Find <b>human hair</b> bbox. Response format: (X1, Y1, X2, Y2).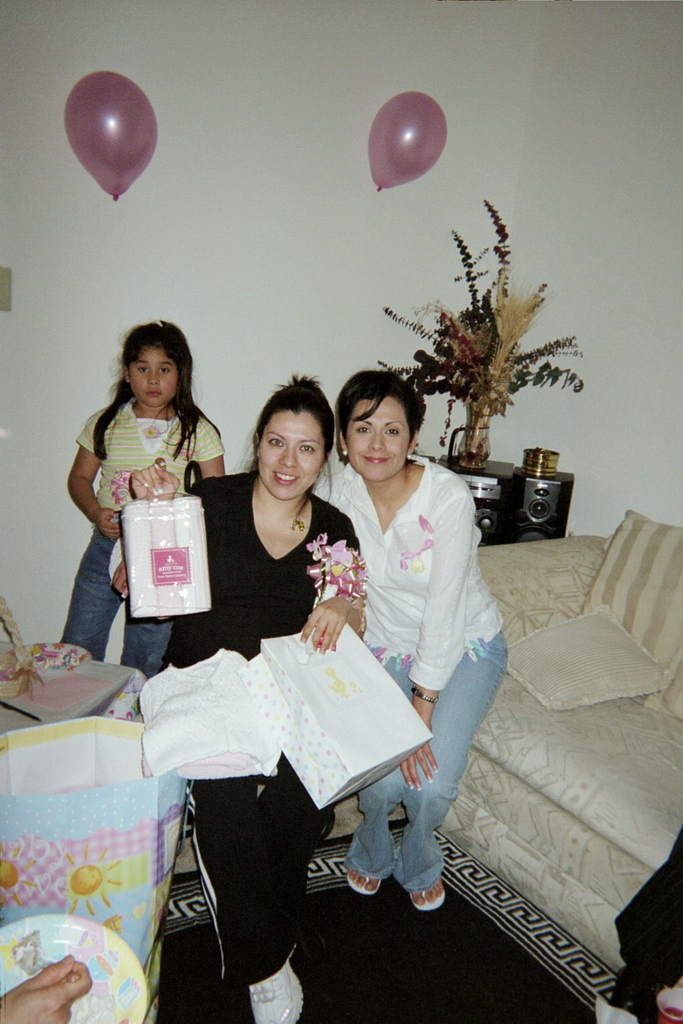
(232, 373, 345, 521).
